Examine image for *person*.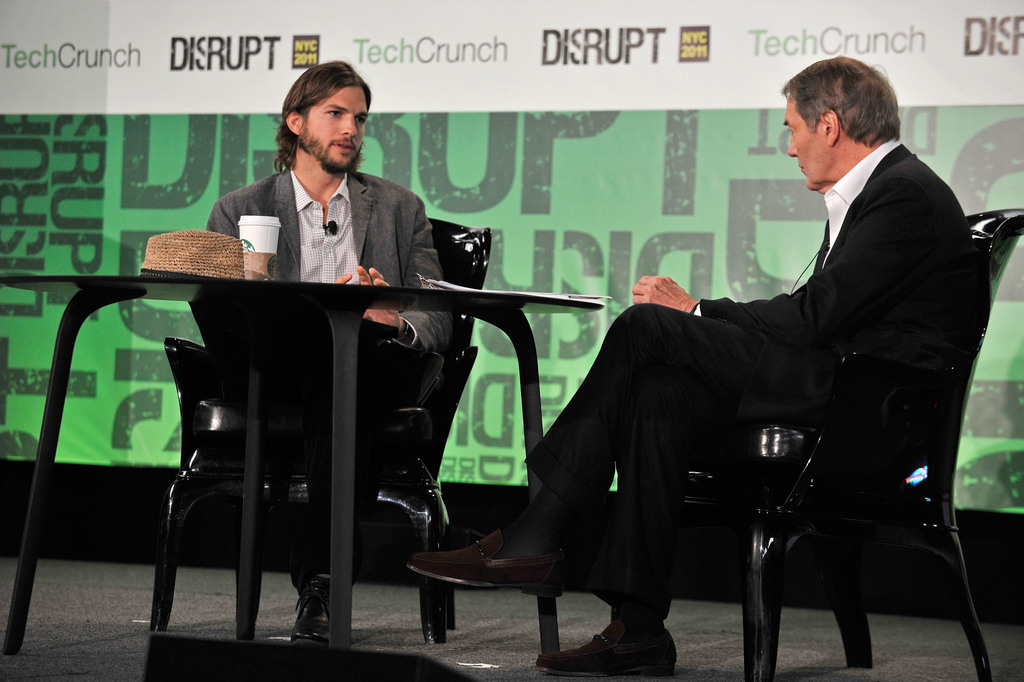
Examination result: [x1=410, y1=56, x2=983, y2=665].
